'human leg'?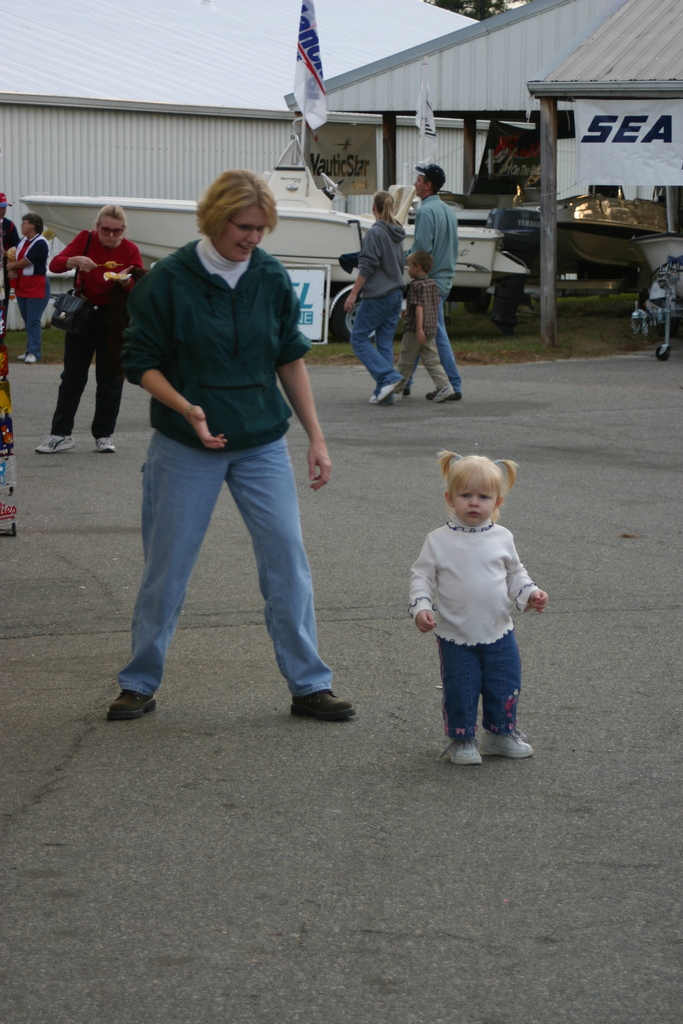
[484, 628, 535, 760]
